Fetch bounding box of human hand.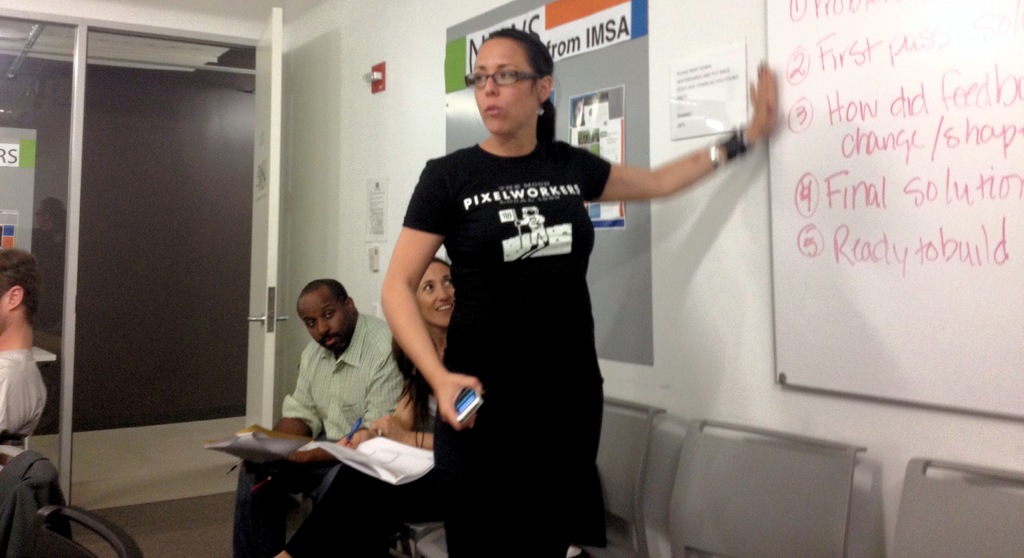
Bbox: pyautogui.locateOnScreen(436, 373, 485, 429).
